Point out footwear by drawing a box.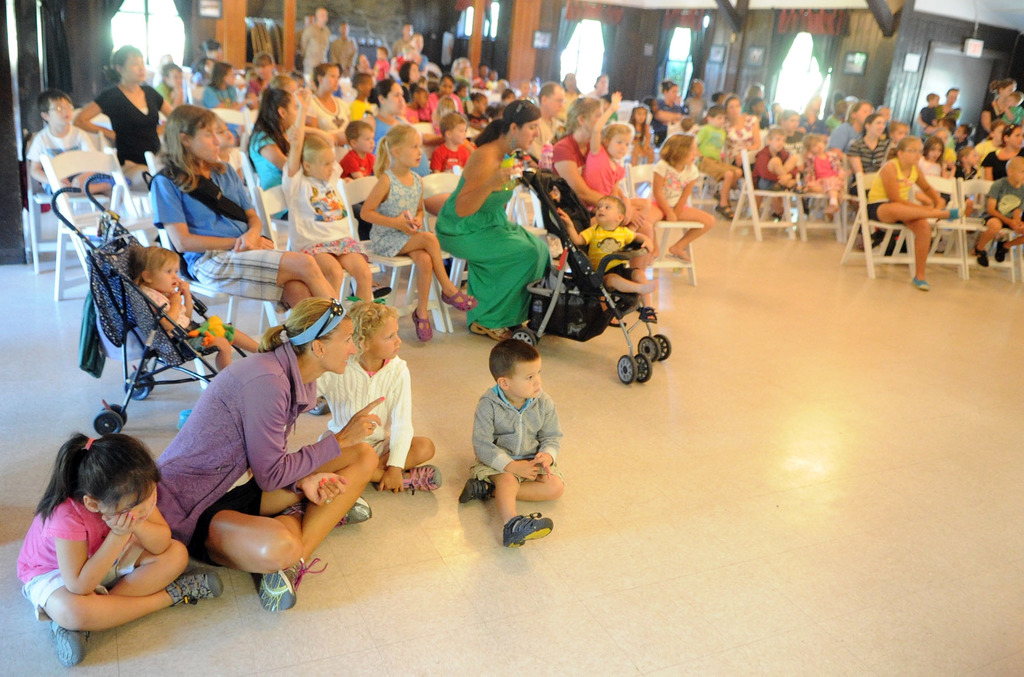
(977,252,990,269).
